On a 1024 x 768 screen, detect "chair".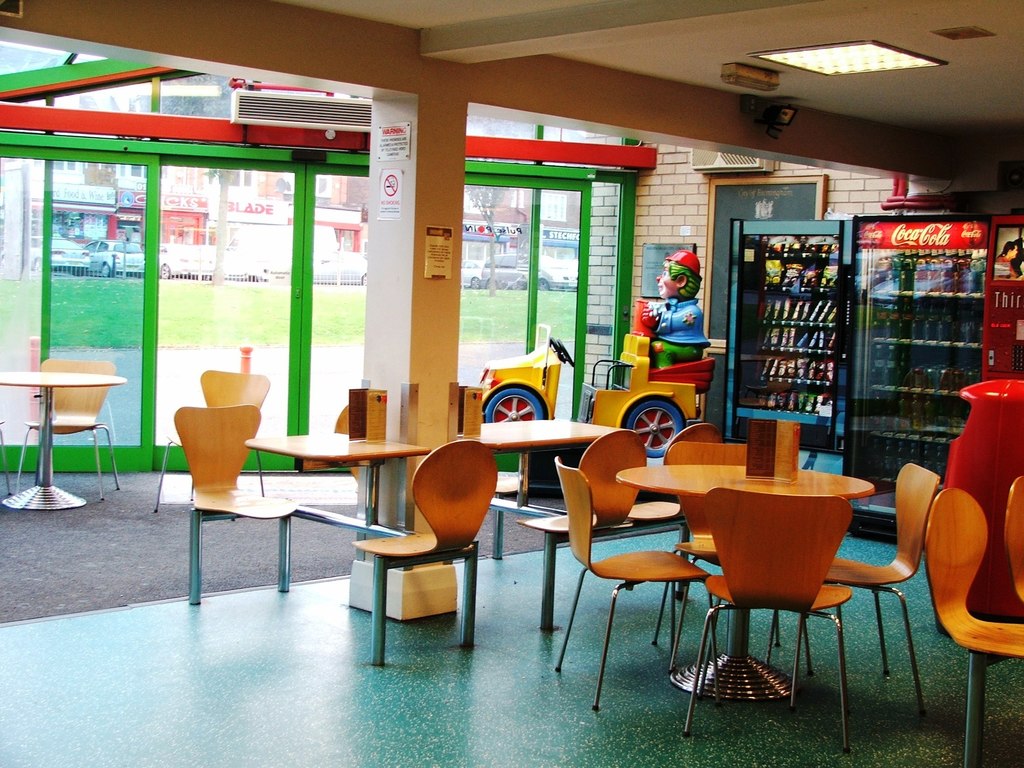
{"left": 925, "top": 486, "right": 1023, "bottom": 740}.
